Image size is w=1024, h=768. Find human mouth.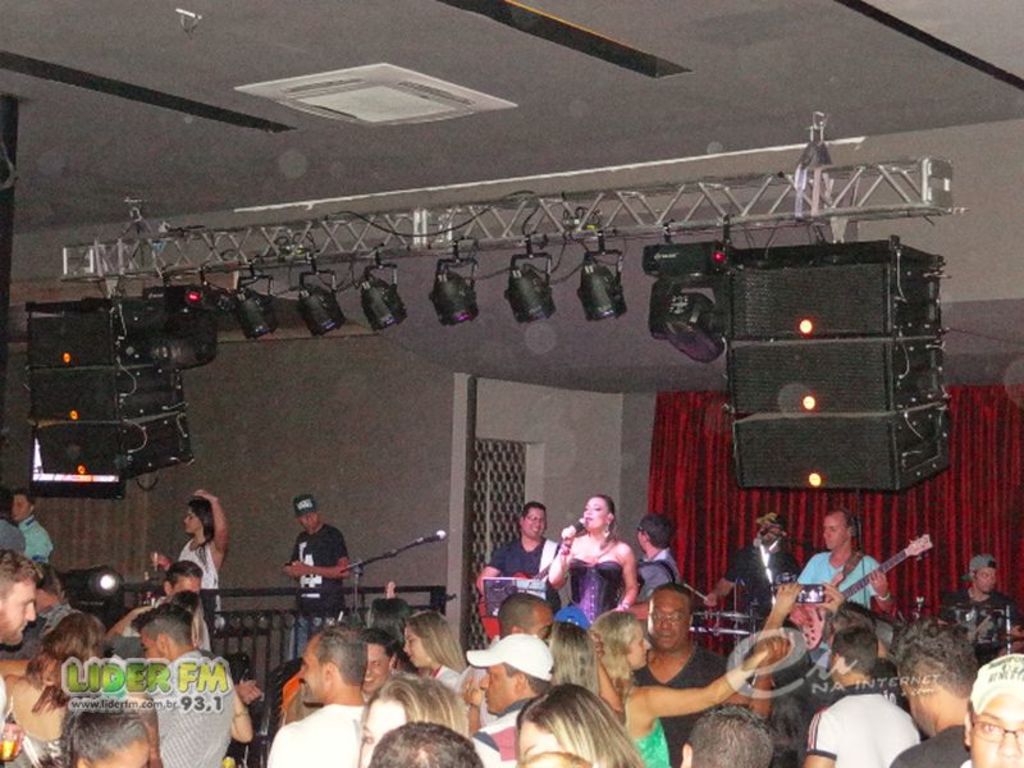
(477,695,493,704).
